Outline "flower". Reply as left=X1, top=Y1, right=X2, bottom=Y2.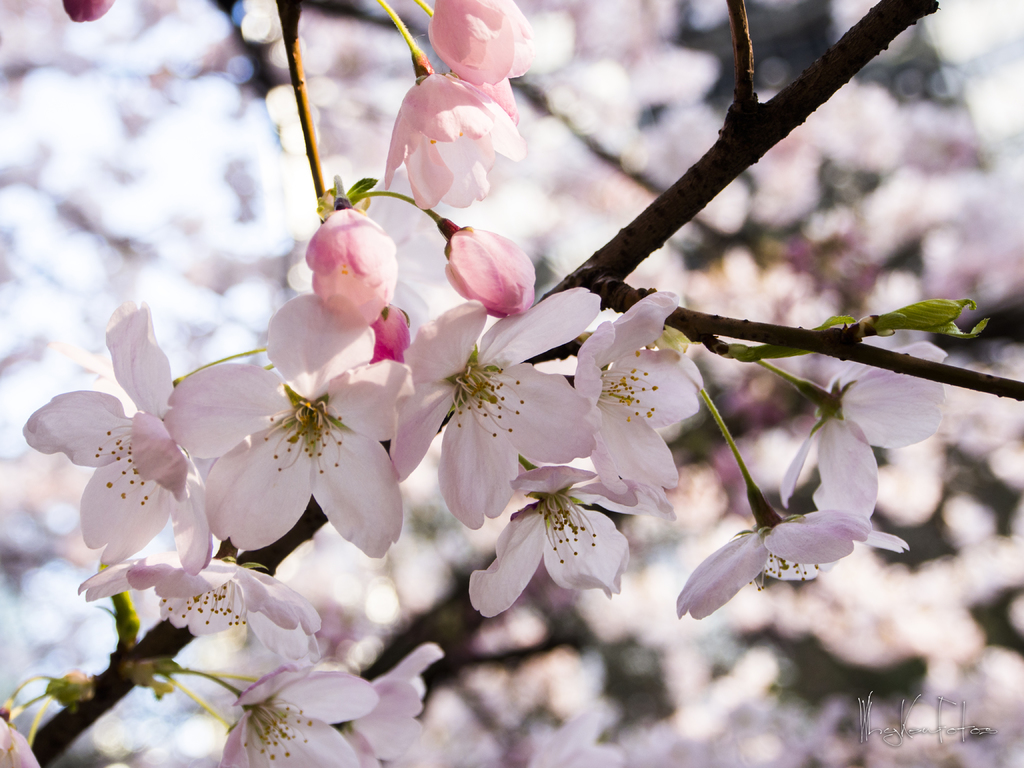
left=367, top=297, right=412, bottom=368.
